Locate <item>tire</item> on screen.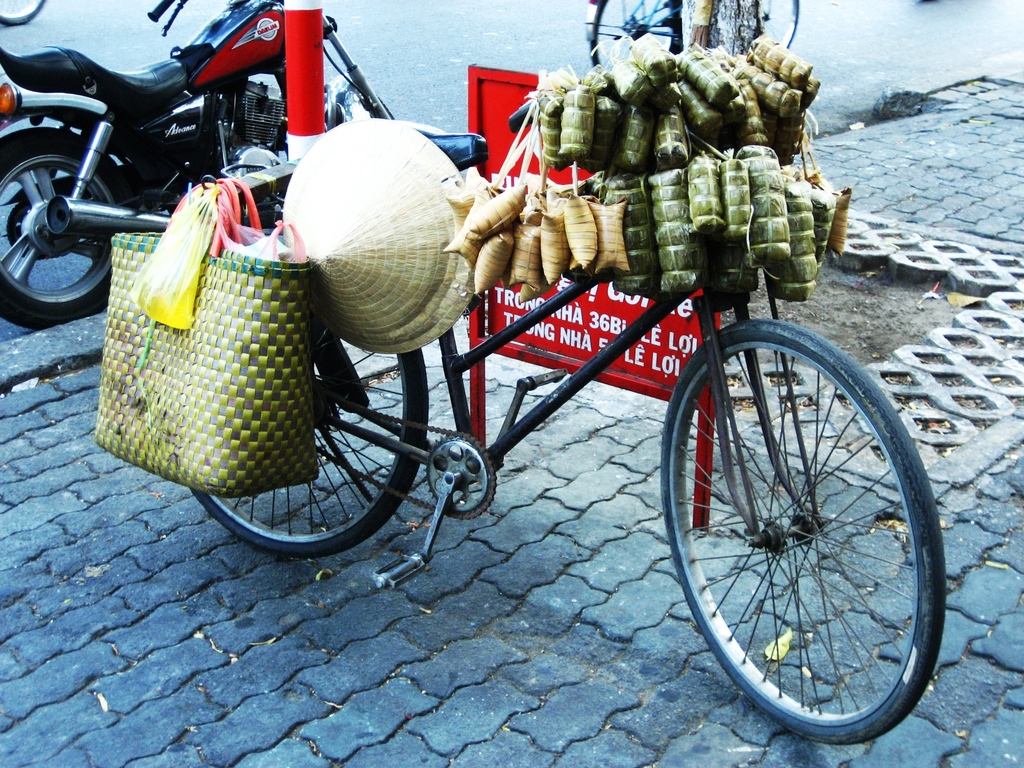
On screen at x1=717, y1=0, x2=799, y2=51.
